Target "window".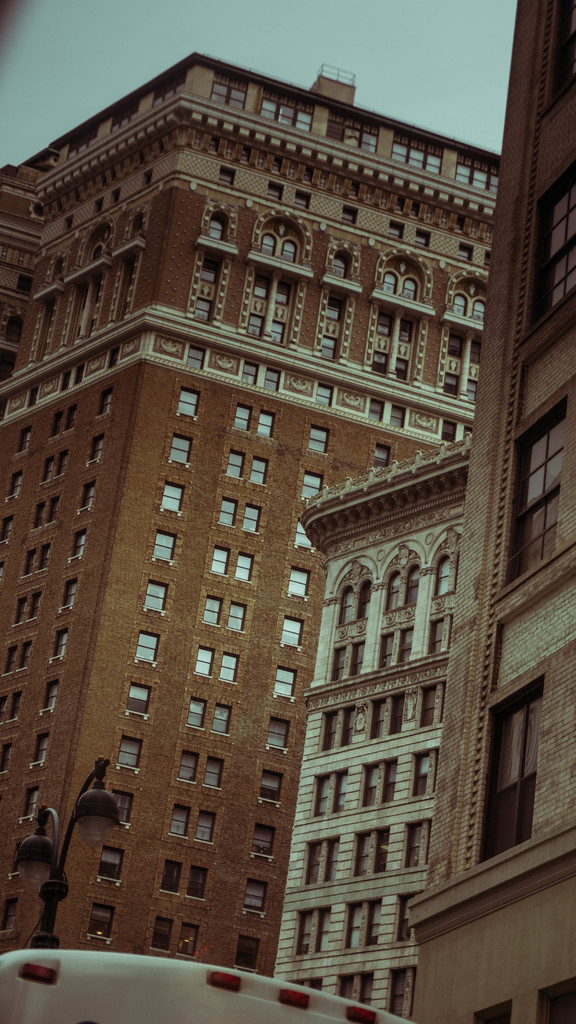
Target region: [left=207, top=547, right=256, bottom=585].
